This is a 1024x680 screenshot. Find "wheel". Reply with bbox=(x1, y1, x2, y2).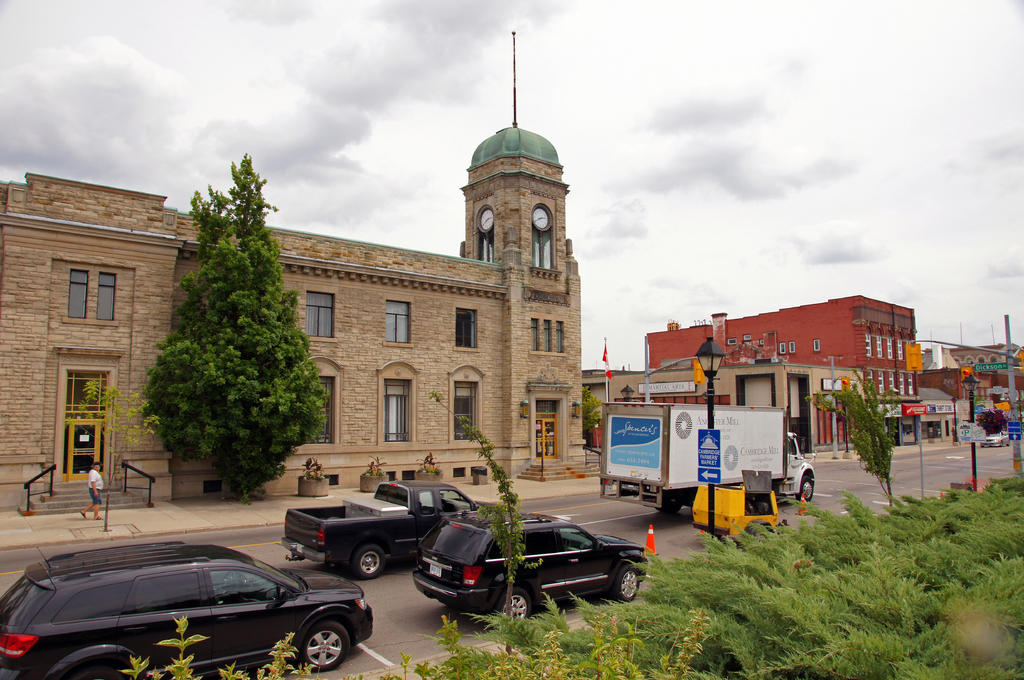
bbox=(300, 622, 351, 674).
